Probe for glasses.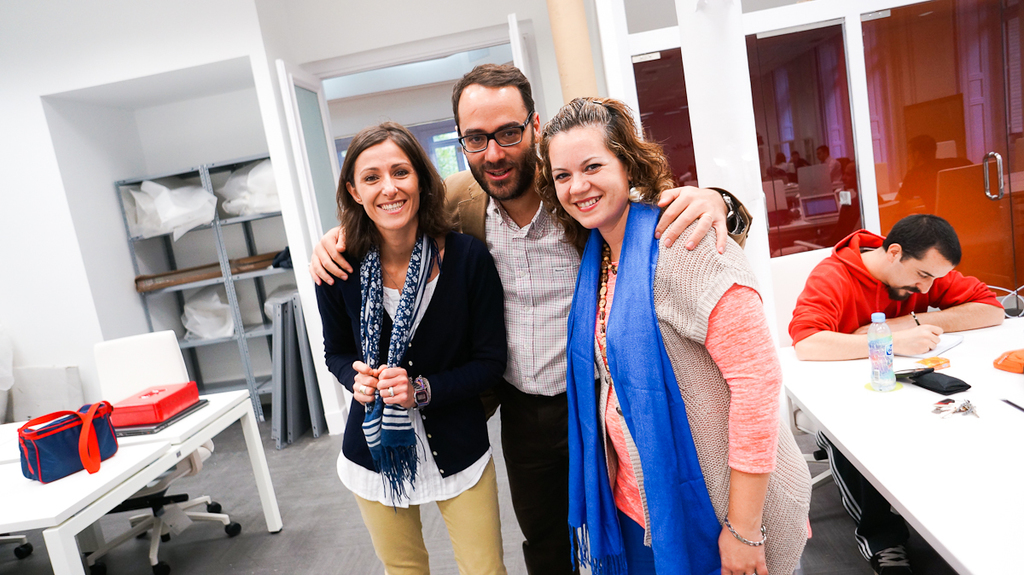
Probe result: 458:110:532:160.
